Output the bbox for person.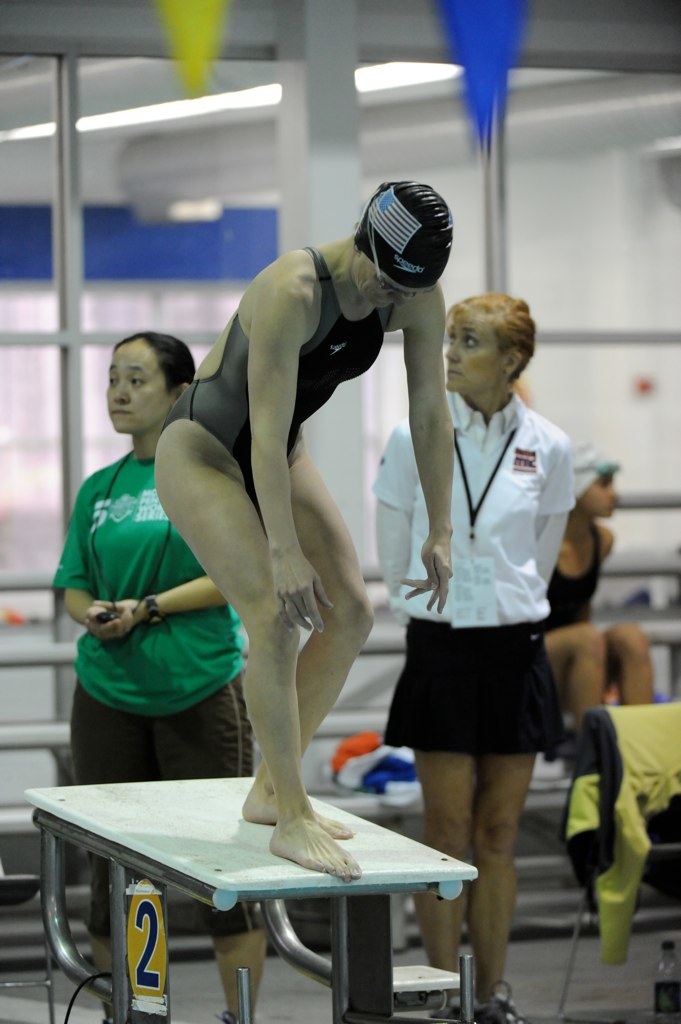
left=529, top=445, right=645, bottom=758.
